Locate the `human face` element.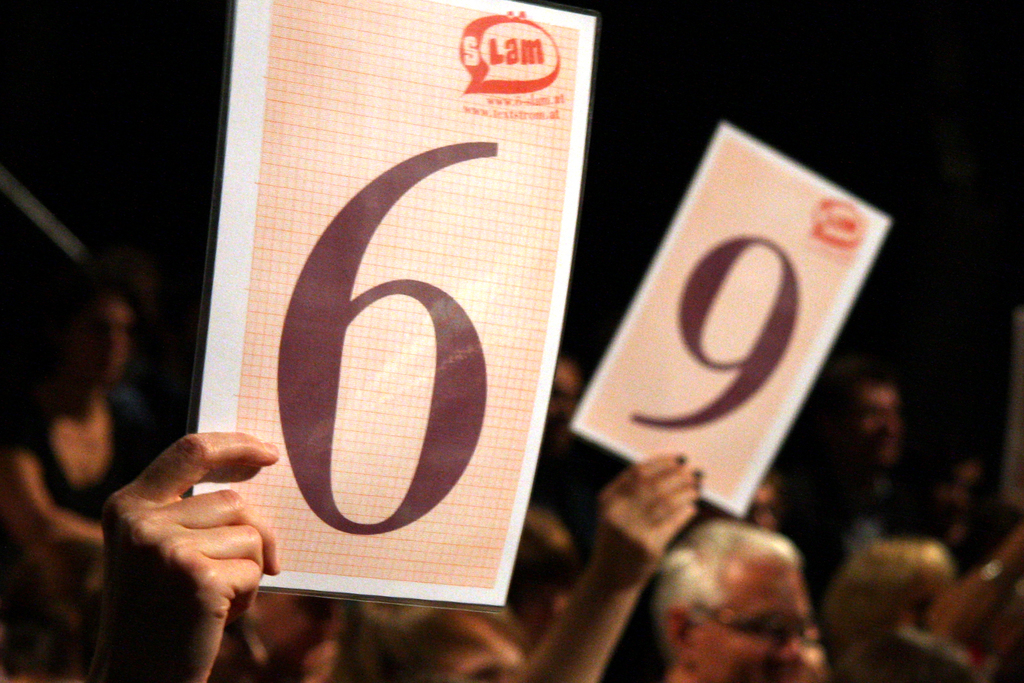
Element bbox: bbox=(937, 468, 978, 523).
